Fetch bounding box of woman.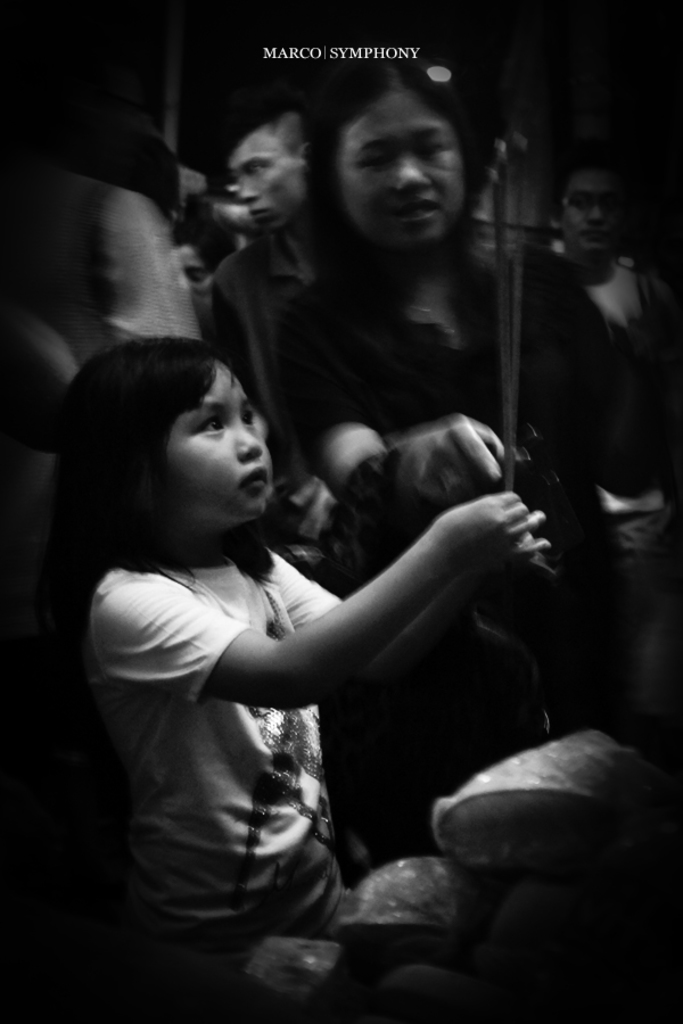
Bbox: bbox(85, 330, 554, 1004).
